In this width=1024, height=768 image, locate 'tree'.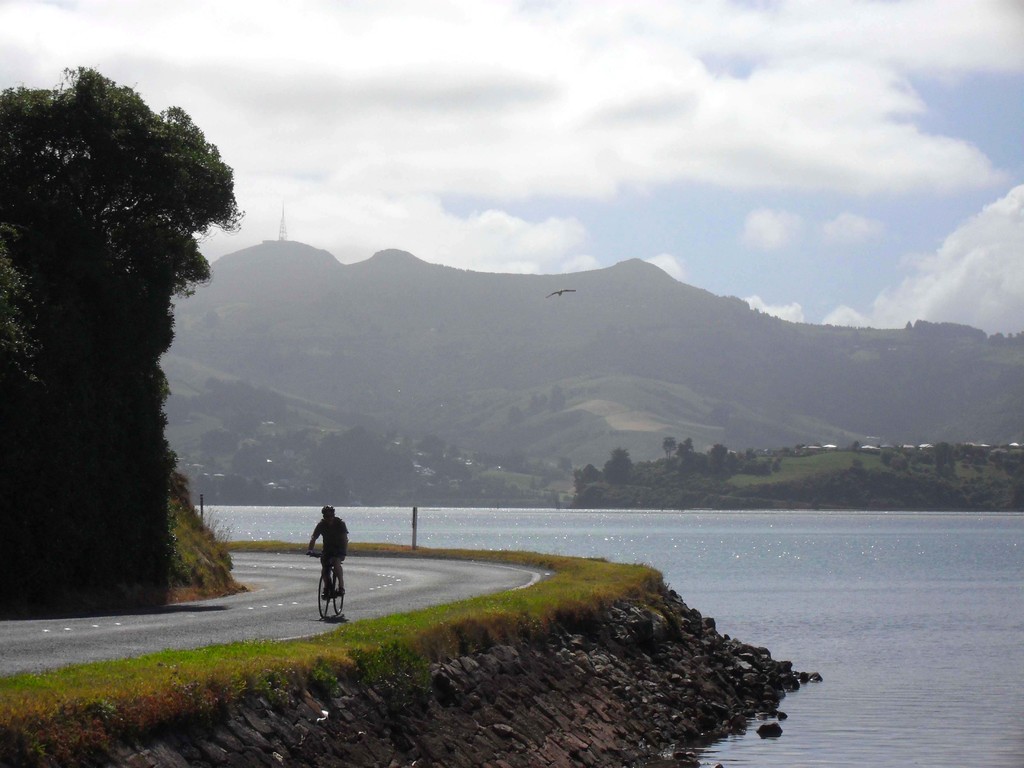
Bounding box: bbox=(0, 61, 252, 392).
